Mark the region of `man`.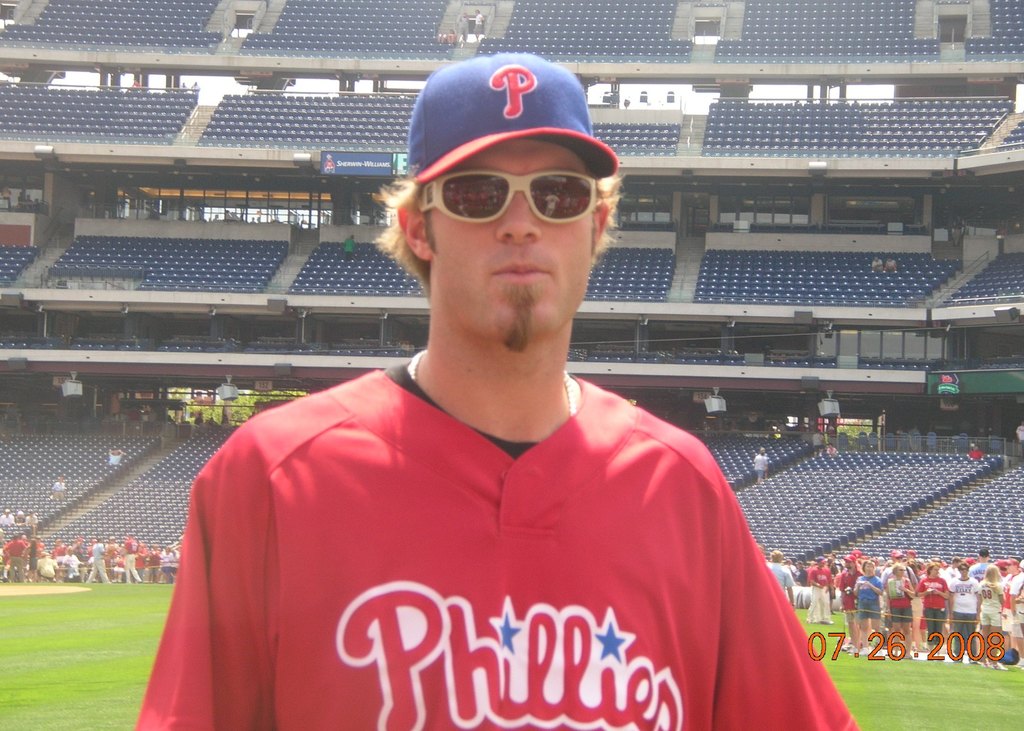
Region: left=969, top=443, right=986, bottom=457.
